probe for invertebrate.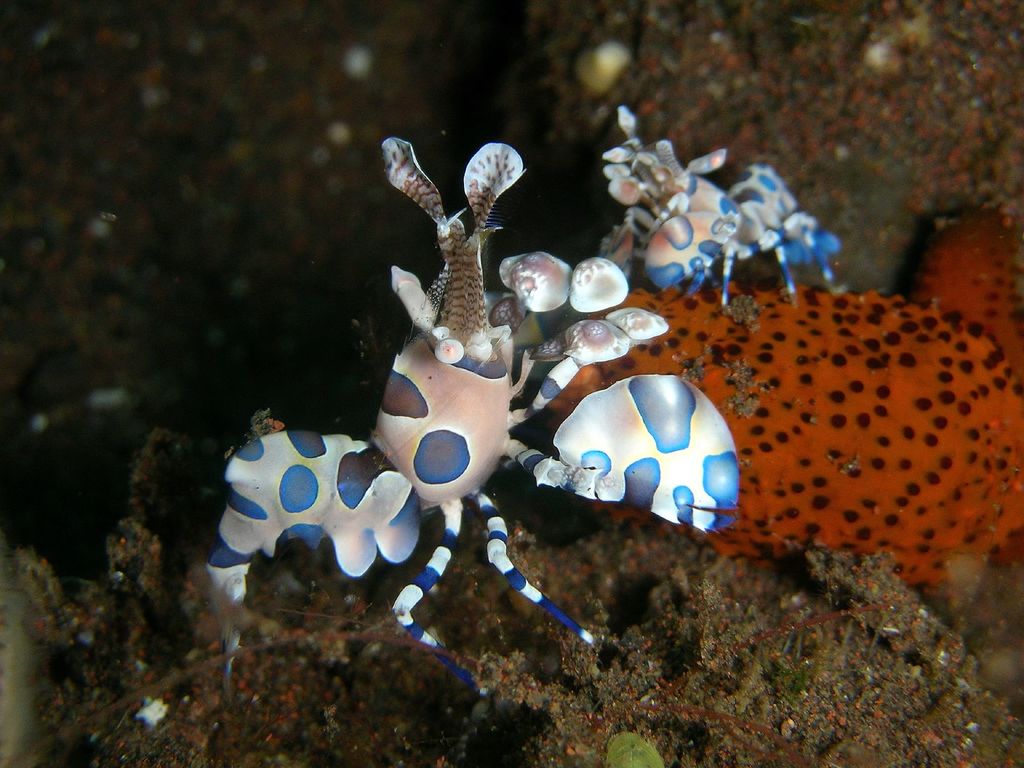
Probe result: x1=199 y1=132 x2=744 y2=708.
